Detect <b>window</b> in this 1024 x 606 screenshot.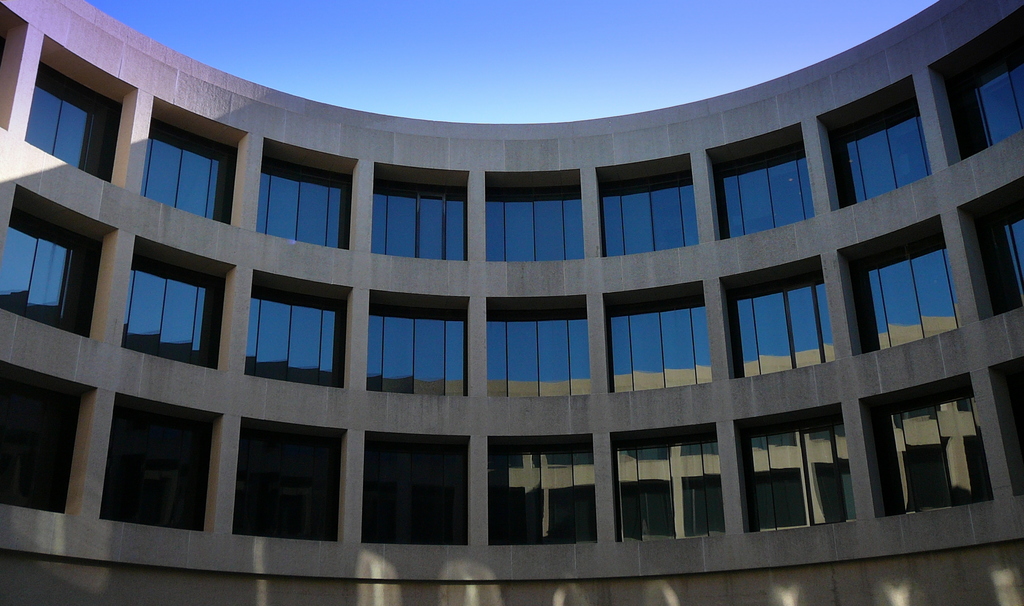
Detection: [607, 415, 728, 540].
